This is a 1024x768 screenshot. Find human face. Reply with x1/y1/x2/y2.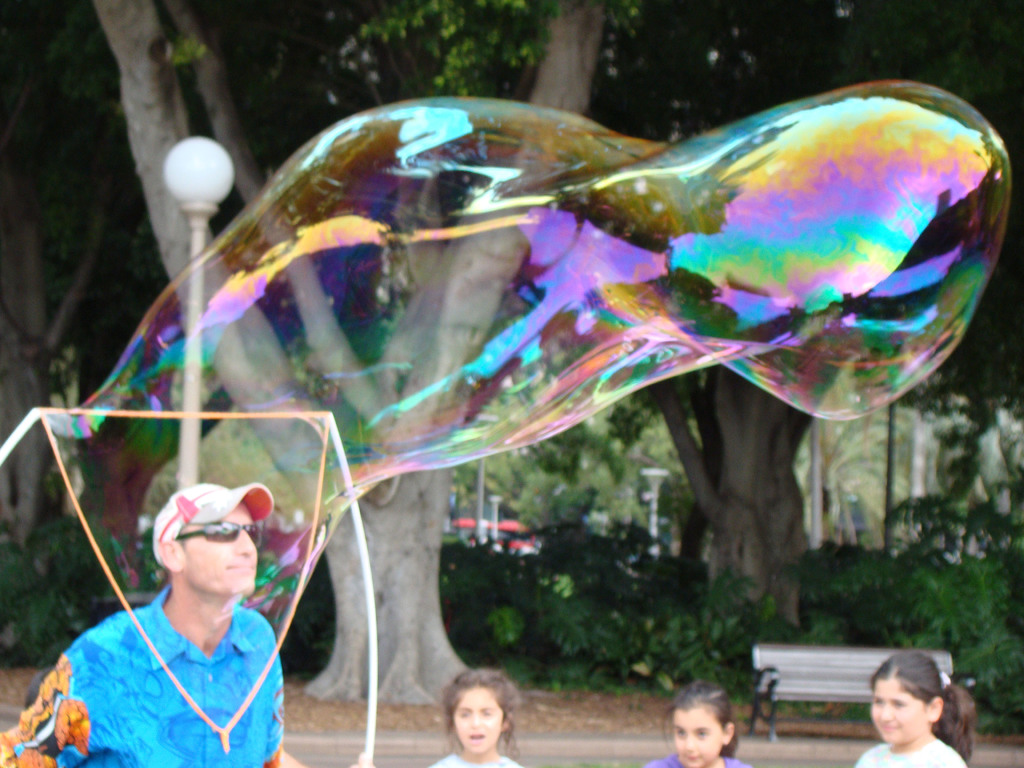
180/504/257/595.
